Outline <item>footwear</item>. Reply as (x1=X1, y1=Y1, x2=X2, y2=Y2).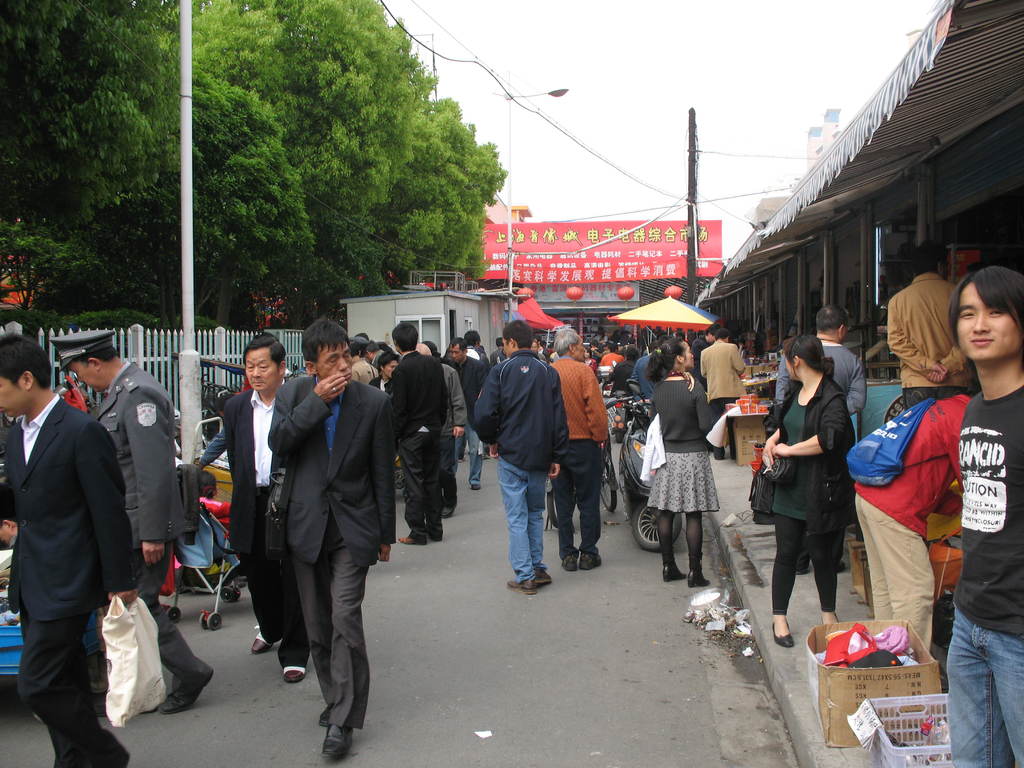
(x1=835, y1=557, x2=846, y2=572).
